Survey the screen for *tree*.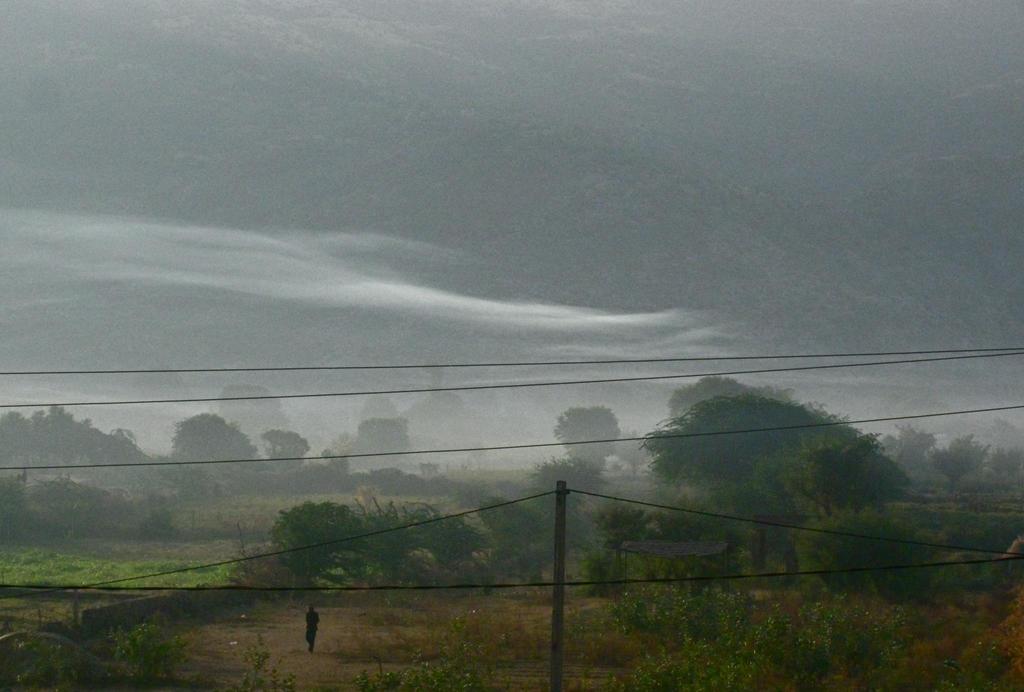
Survey found: 578,495,754,603.
